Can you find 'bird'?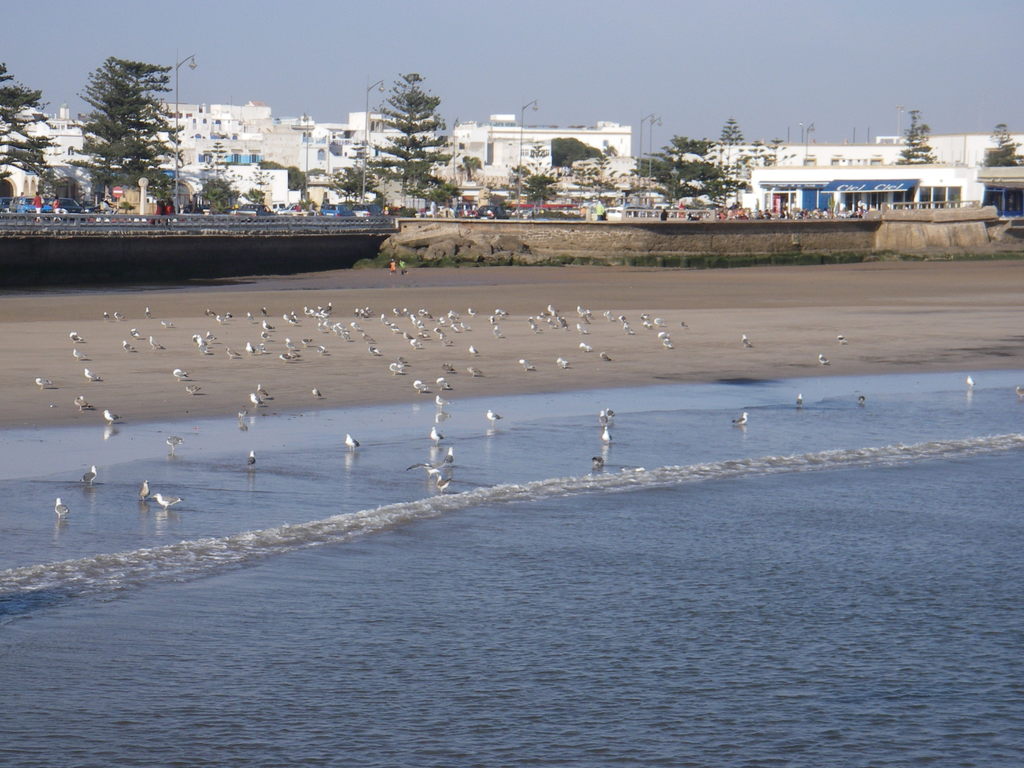
Yes, bounding box: {"left": 465, "top": 365, "right": 482, "bottom": 379}.
